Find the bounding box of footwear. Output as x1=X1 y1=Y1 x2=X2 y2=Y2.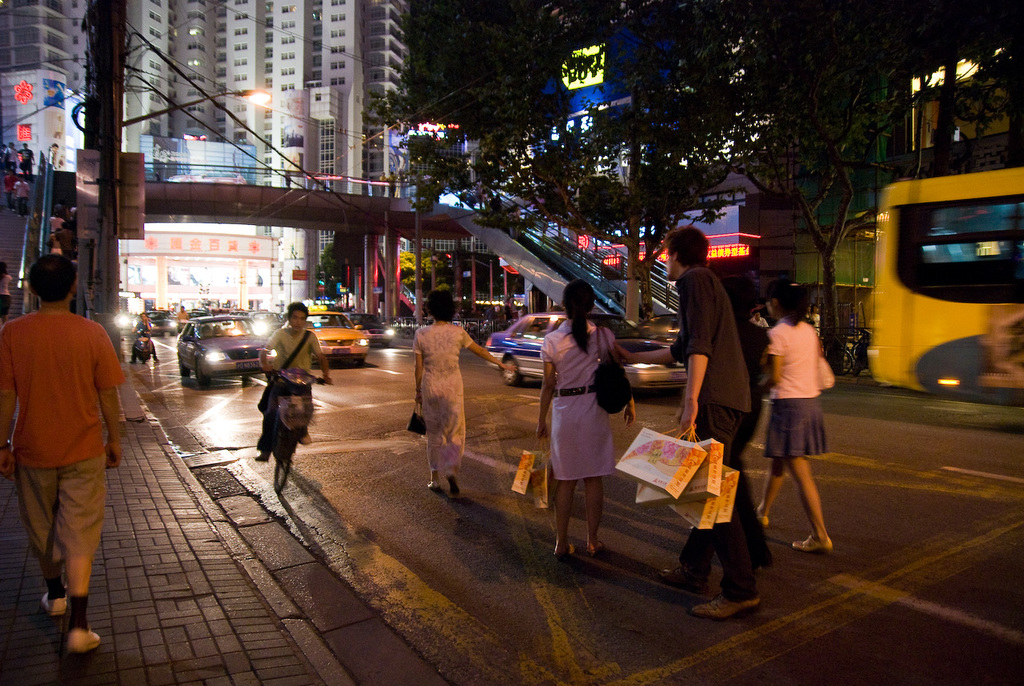
x1=41 y1=586 x2=66 y2=616.
